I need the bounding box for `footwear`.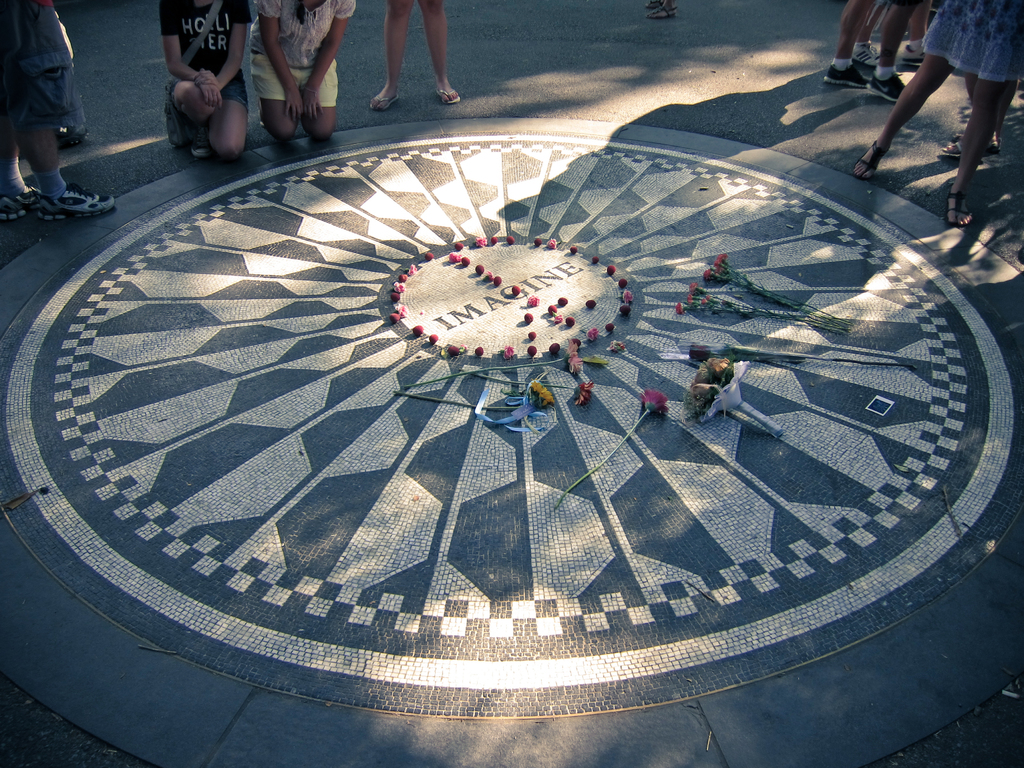
Here it is: <box>645,6,676,20</box>.
